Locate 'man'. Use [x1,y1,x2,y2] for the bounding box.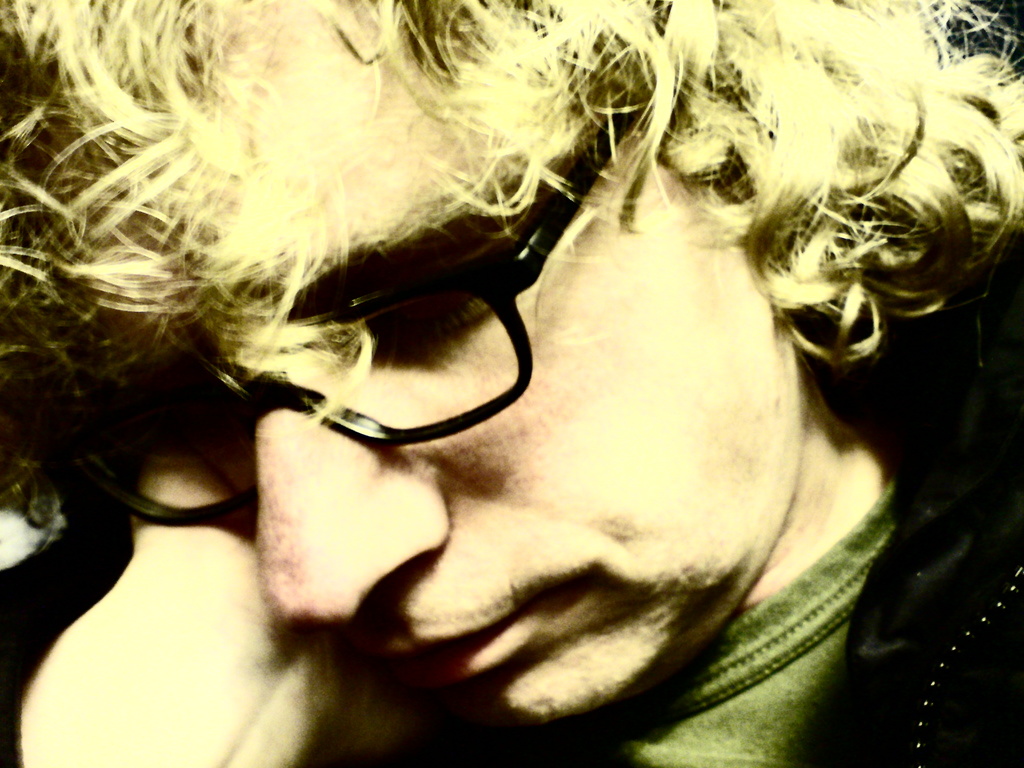
[1,33,1023,749].
